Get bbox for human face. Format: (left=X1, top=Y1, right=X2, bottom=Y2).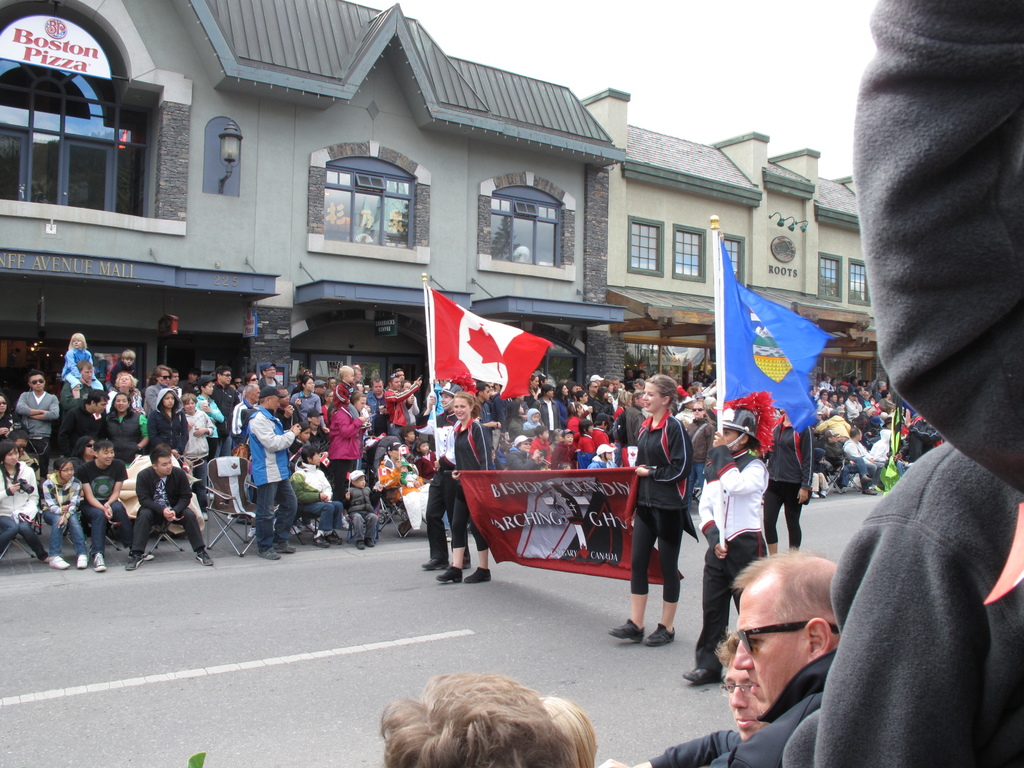
(left=0, top=393, right=5, bottom=413).
